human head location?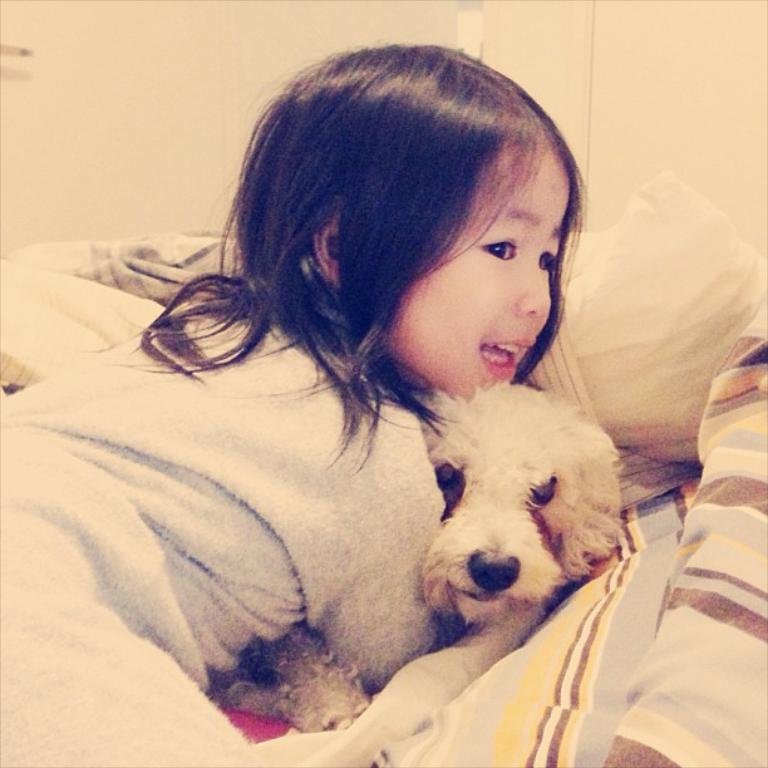
Rect(197, 45, 587, 458)
